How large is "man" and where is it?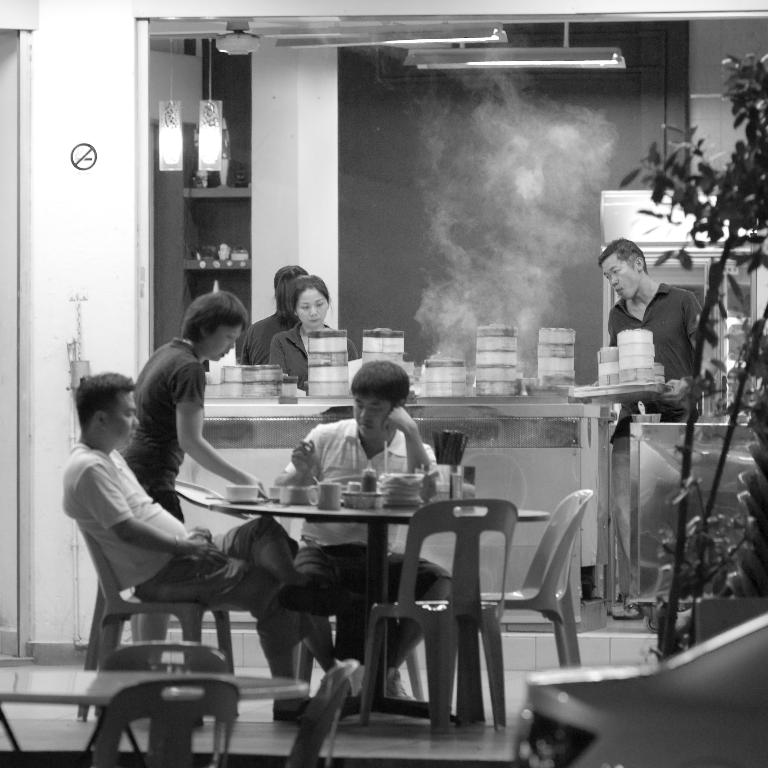
Bounding box: detection(593, 232, 722, 399).
